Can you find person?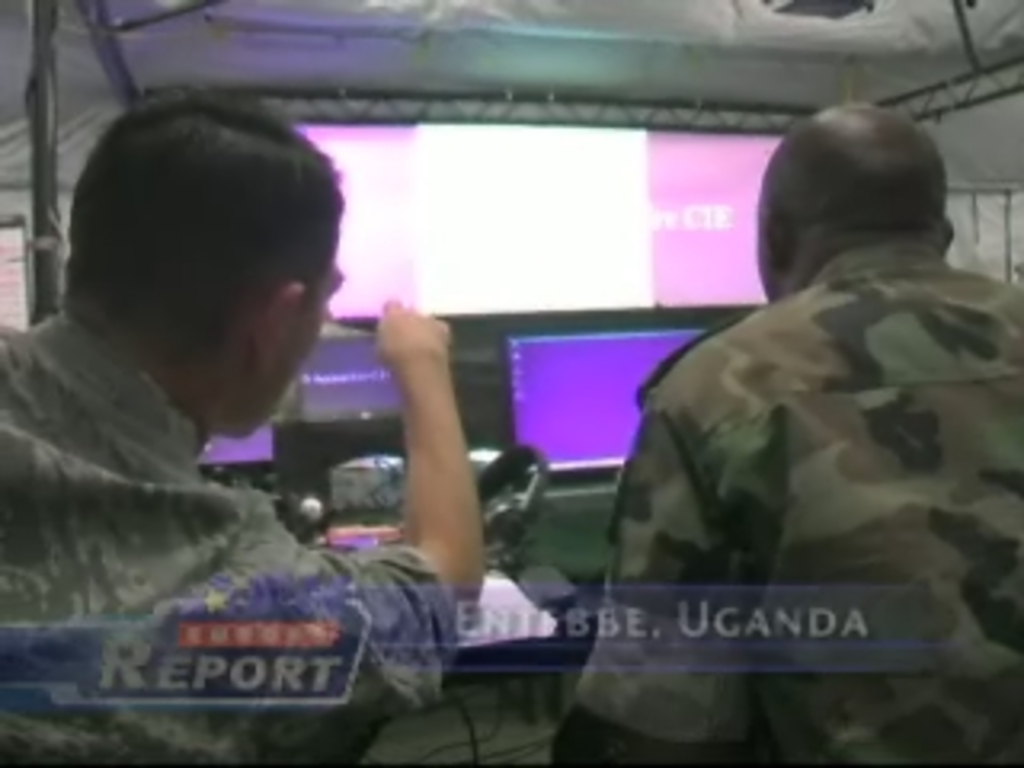
Yes, bounding box: bbox(547, 99, 1021, 765).
